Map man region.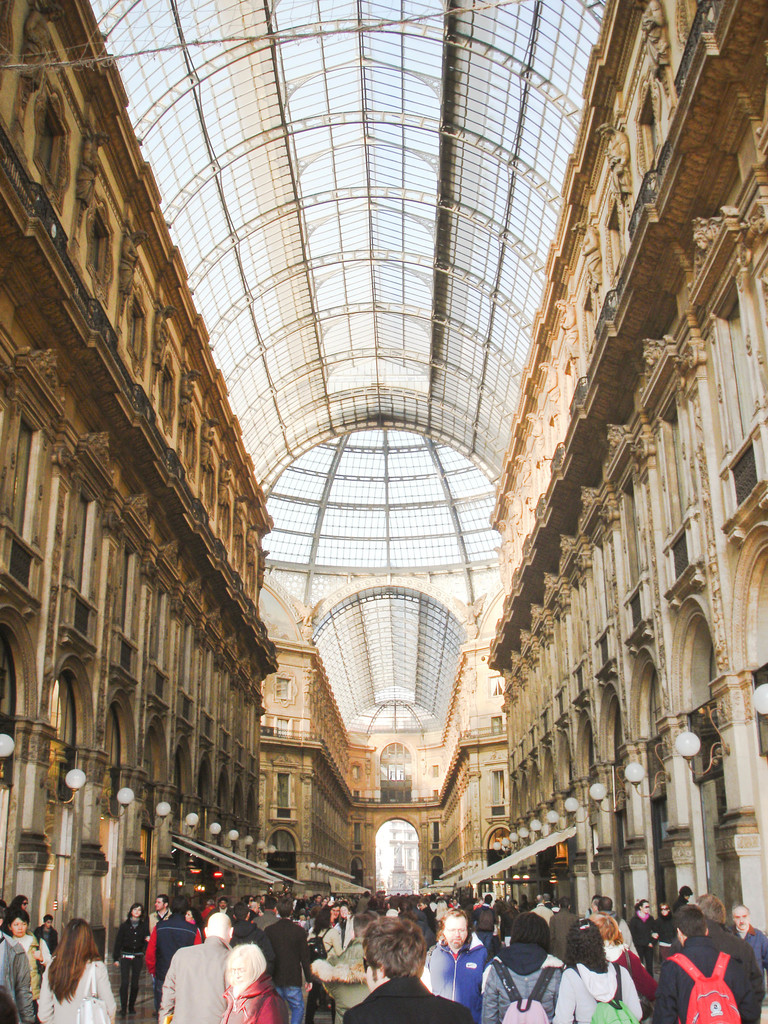
Mapped to select_region(733, 904, 767, 983).
